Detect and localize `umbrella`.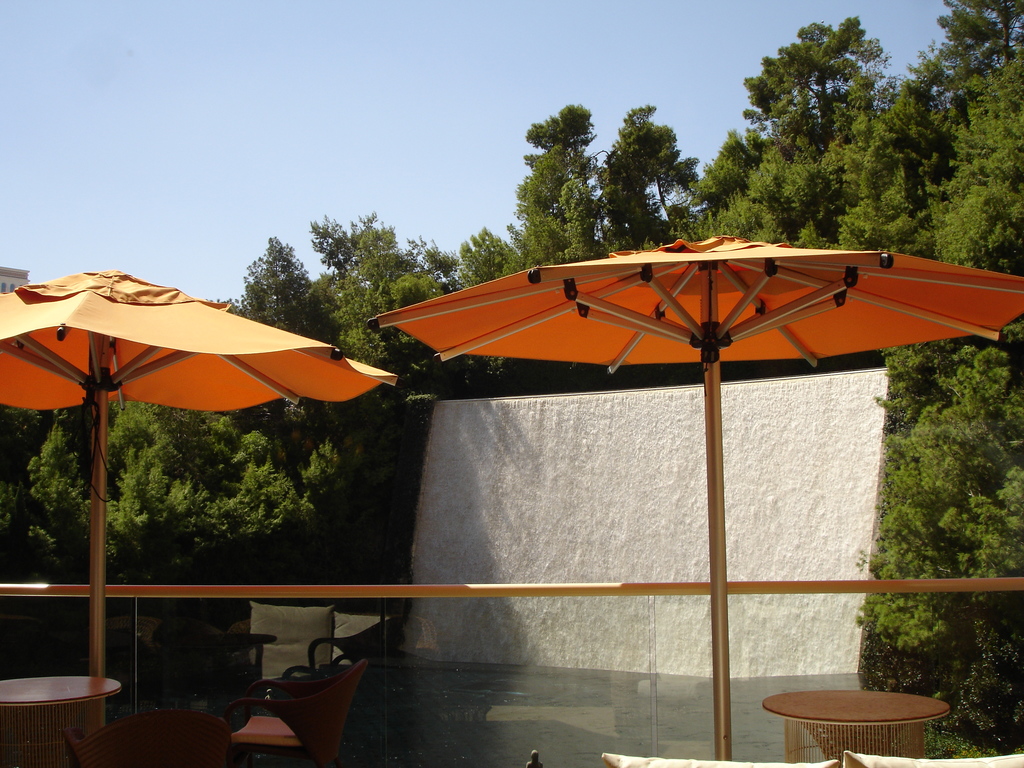
Localized at l=0, t=265, r=399, b=736.
